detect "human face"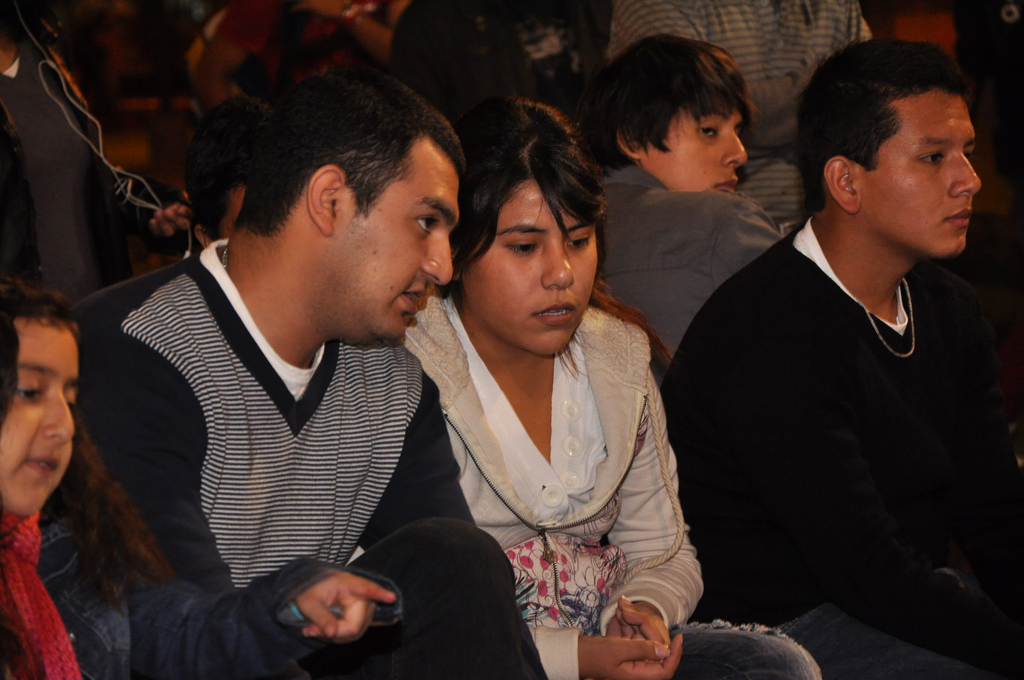
detection(0, 324, 81, 514)
